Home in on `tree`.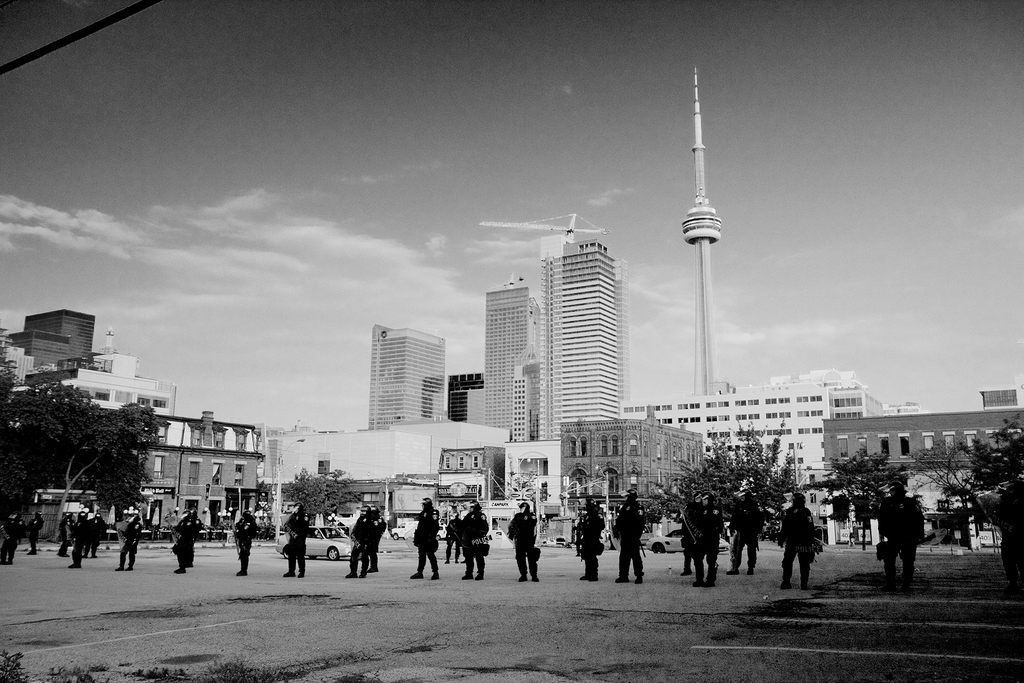
Homed in at [x1=0, y1=361, x2=25, y2=523].
